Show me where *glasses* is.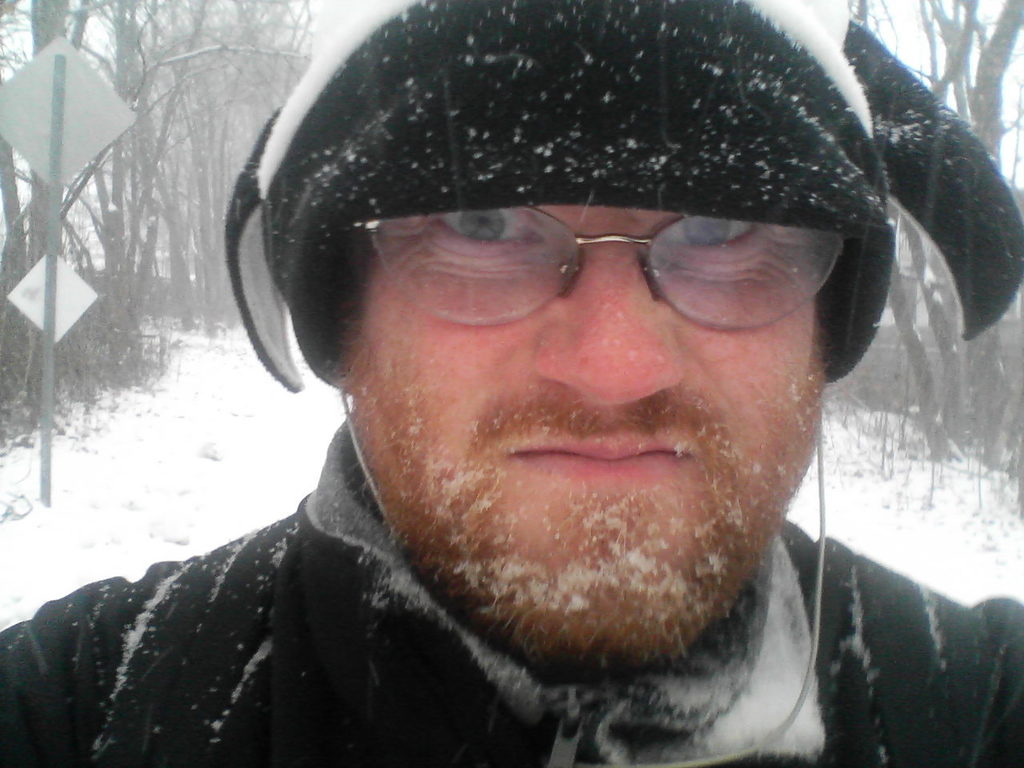
*glasses* is at 360 214 857 344.
